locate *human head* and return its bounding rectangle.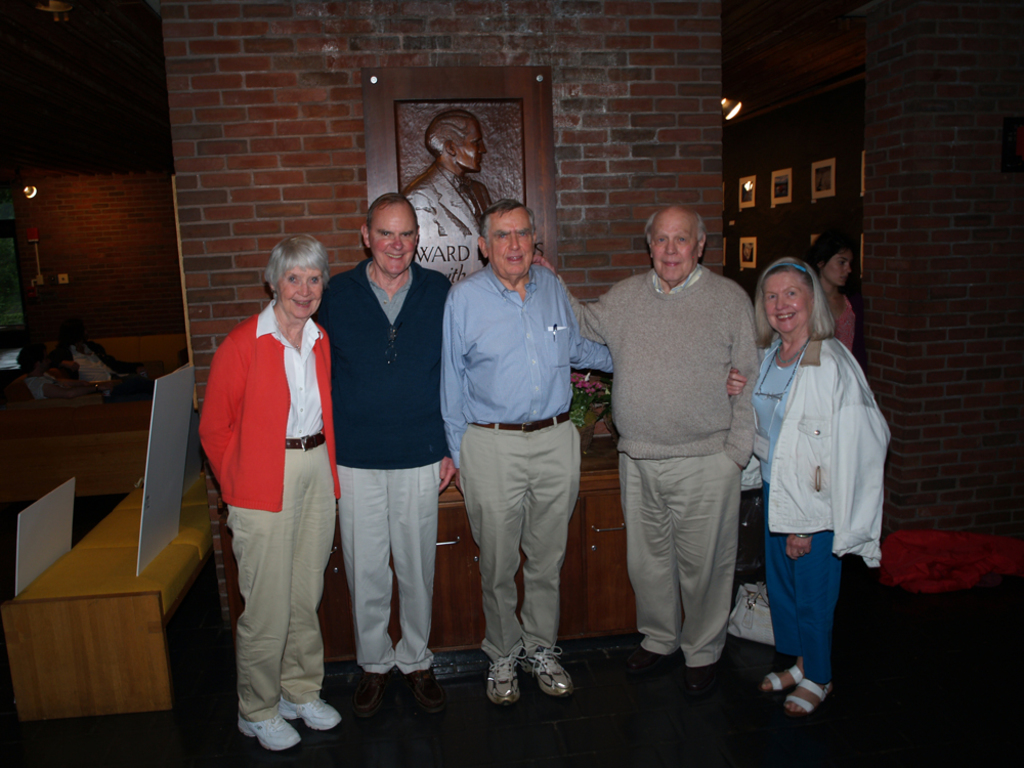
<box>423,108,486,174</box>.
